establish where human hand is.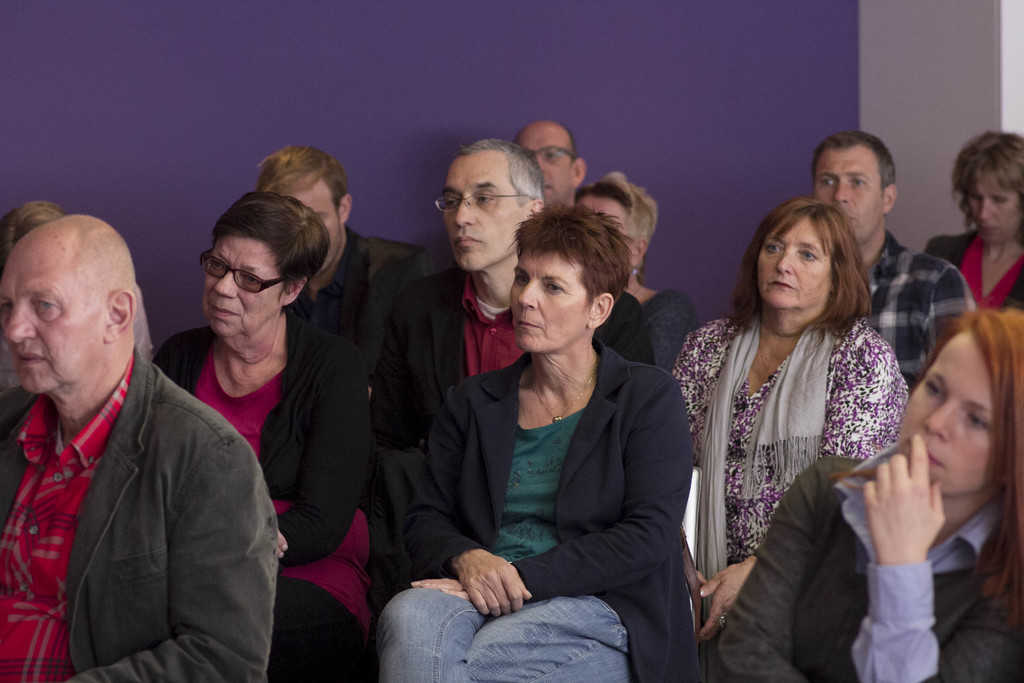
Established at Rect(407, 574, 470, 604).
